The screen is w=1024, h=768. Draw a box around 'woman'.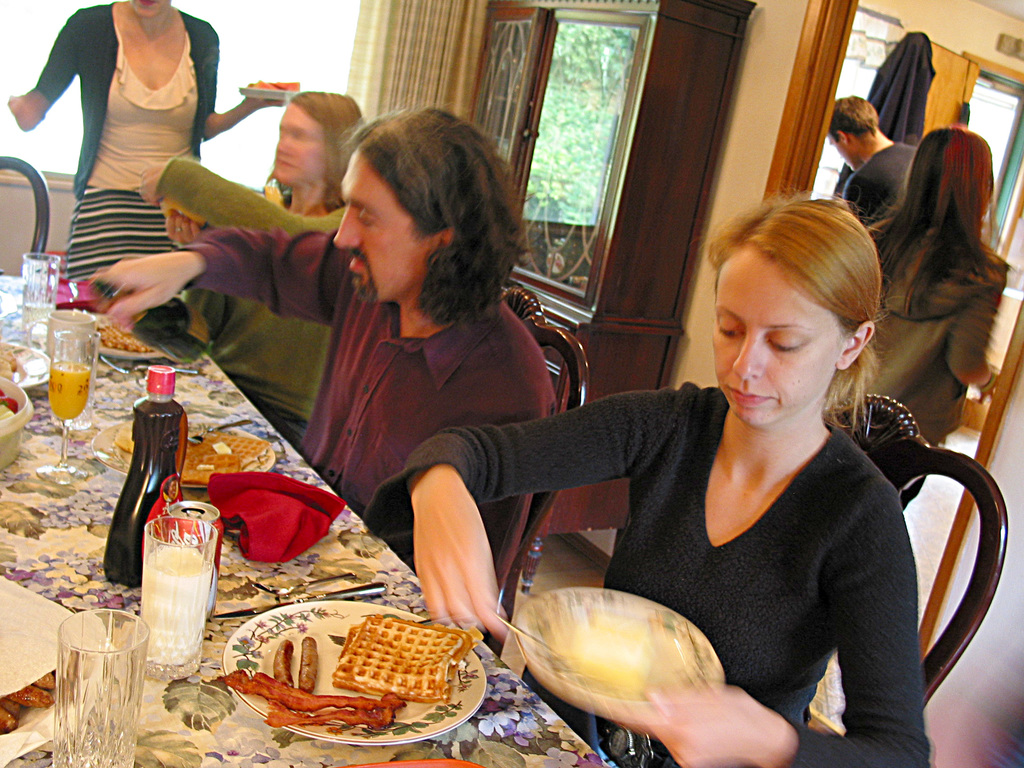
bbox(823, 124, 1002, 511).
